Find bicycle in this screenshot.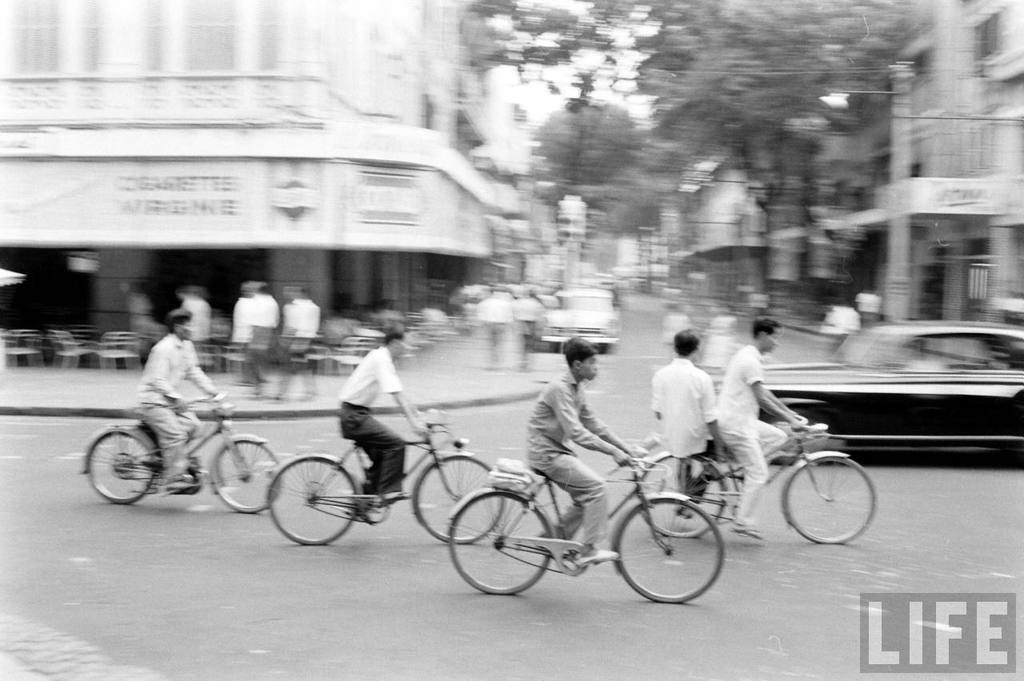
The bounding box for bicycle is box=[438, 445, 733, 597].
